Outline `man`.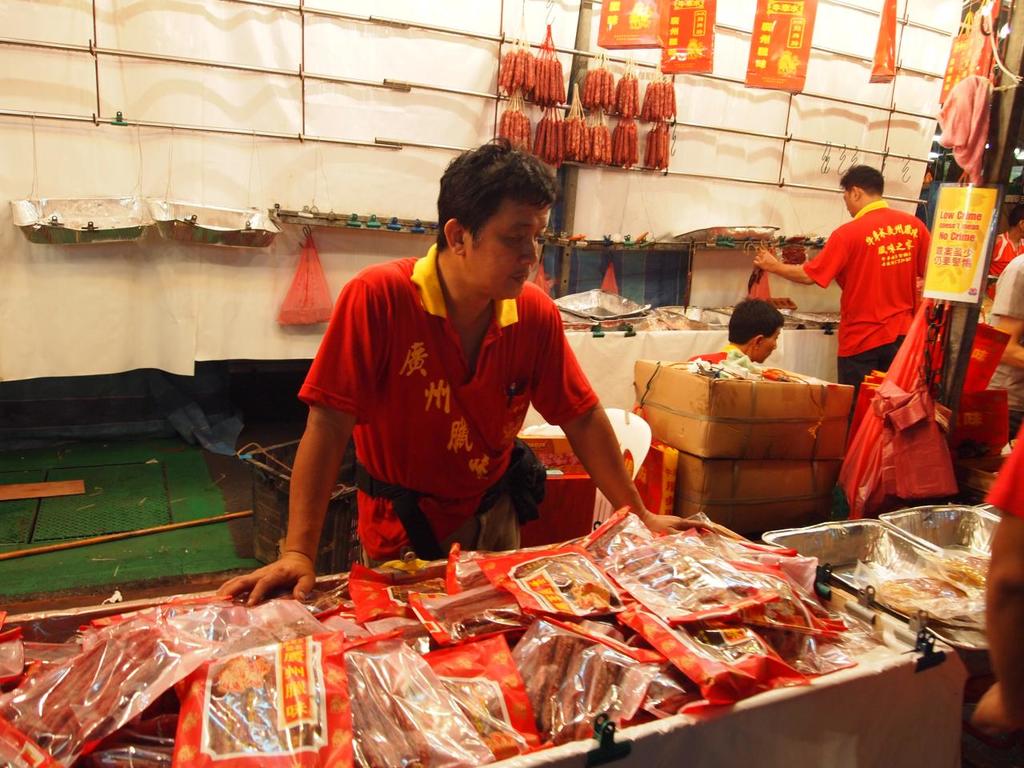
Outline: l=208, t=138, r=705, b=598.
